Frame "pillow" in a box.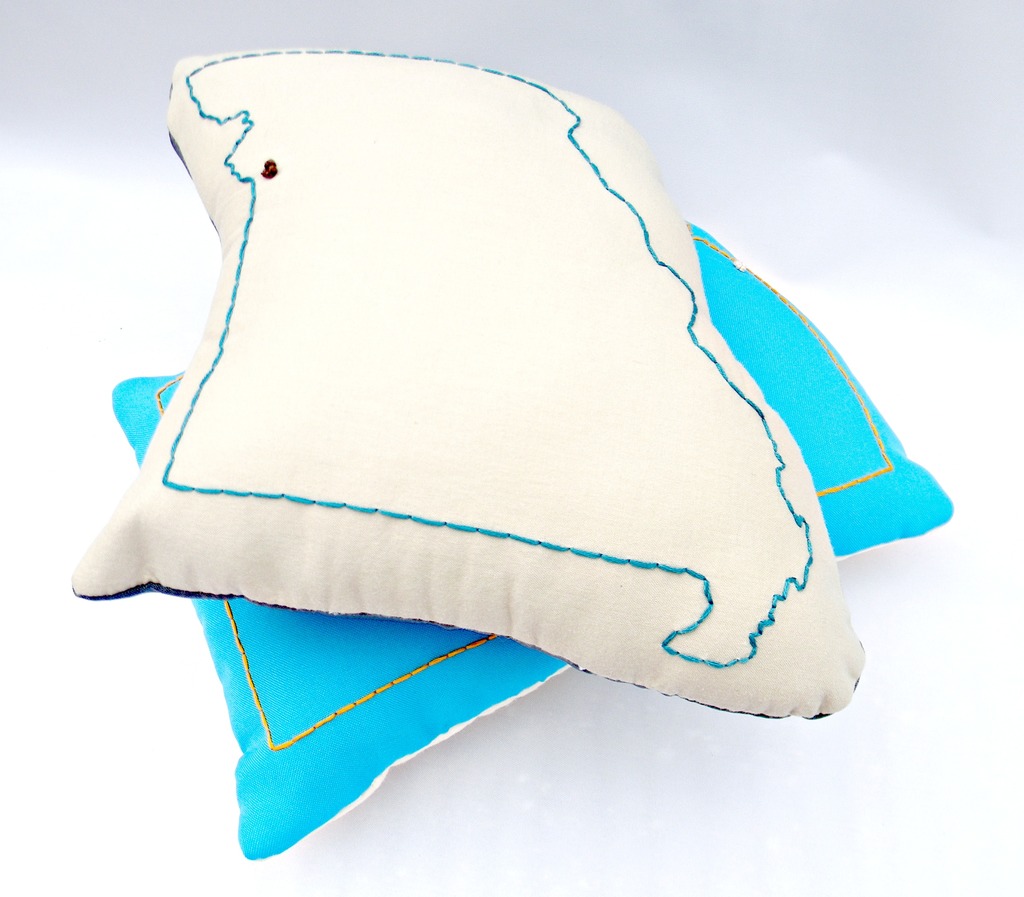
BBox(116, 214, 952, 860).
